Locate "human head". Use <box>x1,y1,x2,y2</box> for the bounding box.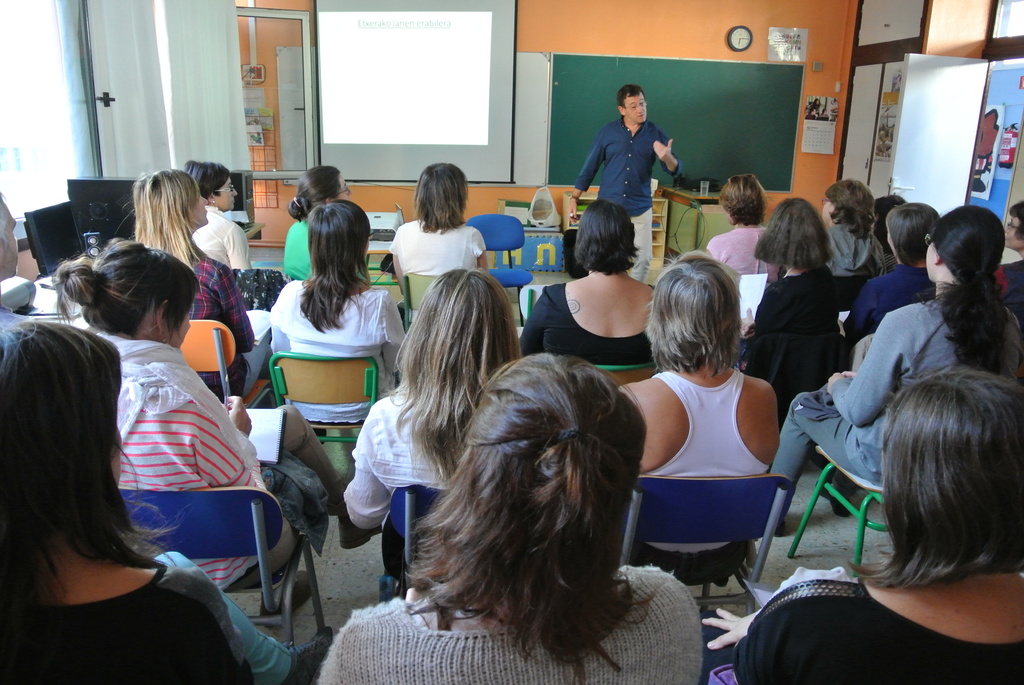
<box>417,164,465,212</box>.
